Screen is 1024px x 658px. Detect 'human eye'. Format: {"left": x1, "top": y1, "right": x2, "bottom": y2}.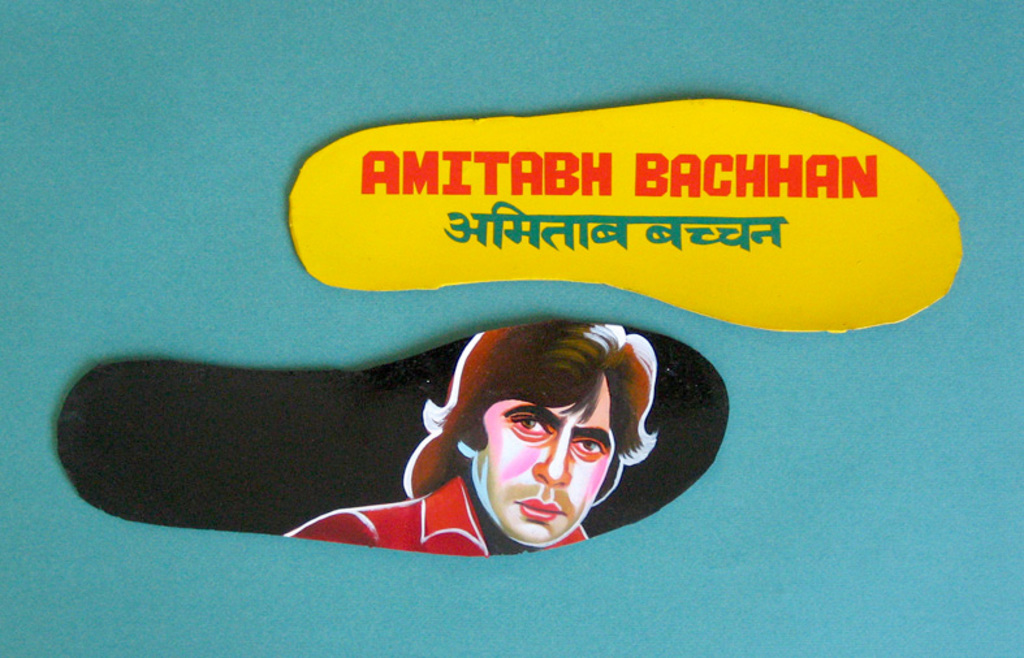
{"left": 509, "top": 411, "right": 557, "bottom": 440}.
